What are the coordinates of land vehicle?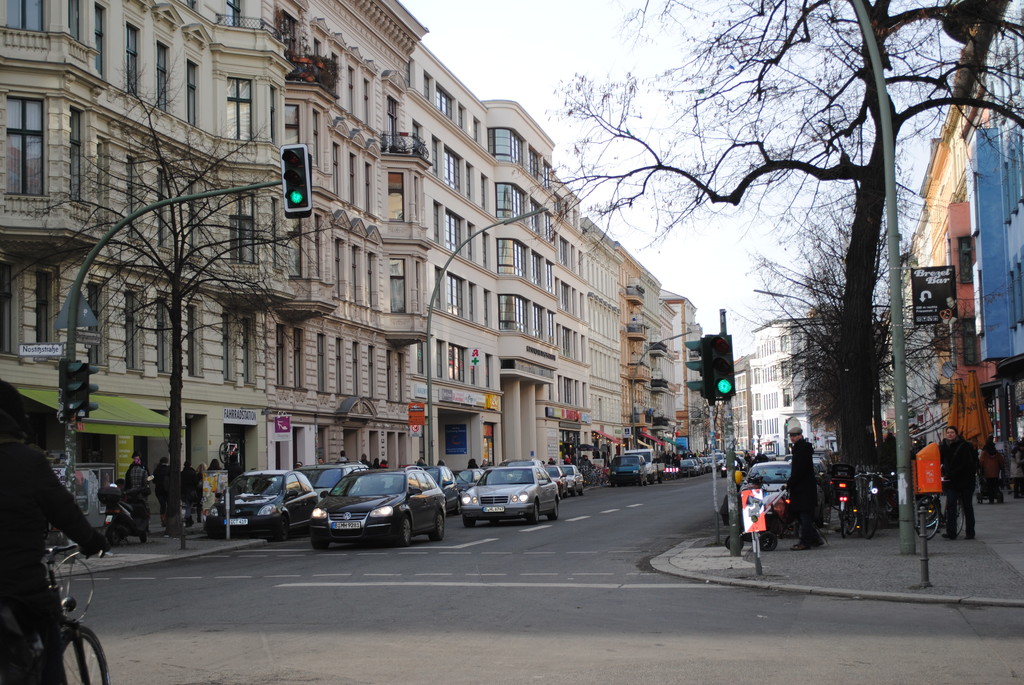
<box>316,467,443,546</box>.
